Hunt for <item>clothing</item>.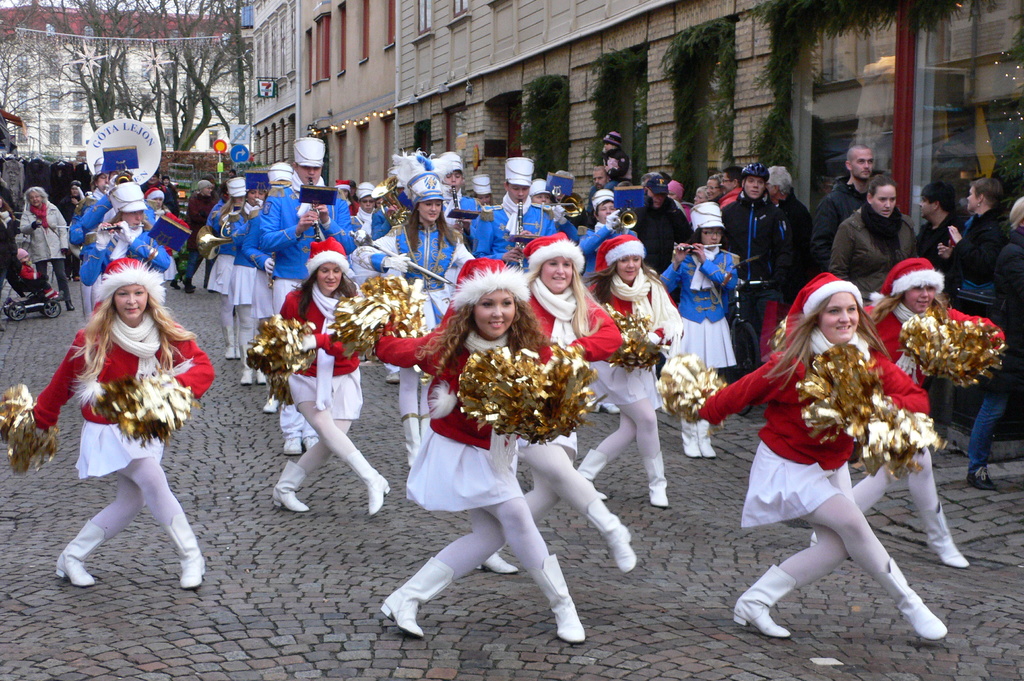
Hunted down at <box>227,212,253,330</box>.
